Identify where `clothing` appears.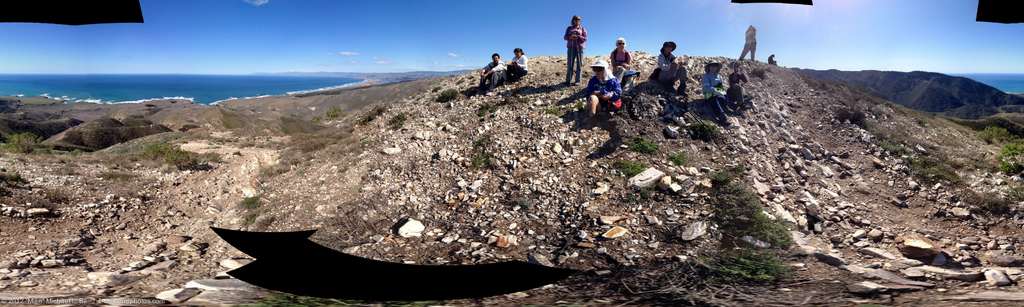
Appears at 659,49,685,93.
